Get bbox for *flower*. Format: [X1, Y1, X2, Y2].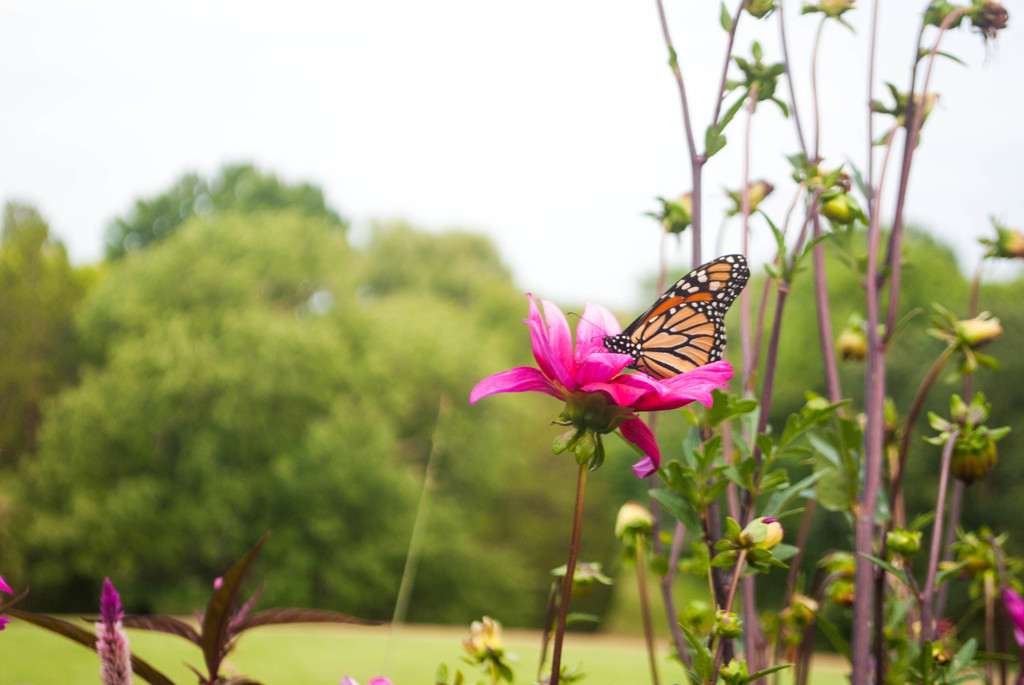
[472, 290, 734, 478].
